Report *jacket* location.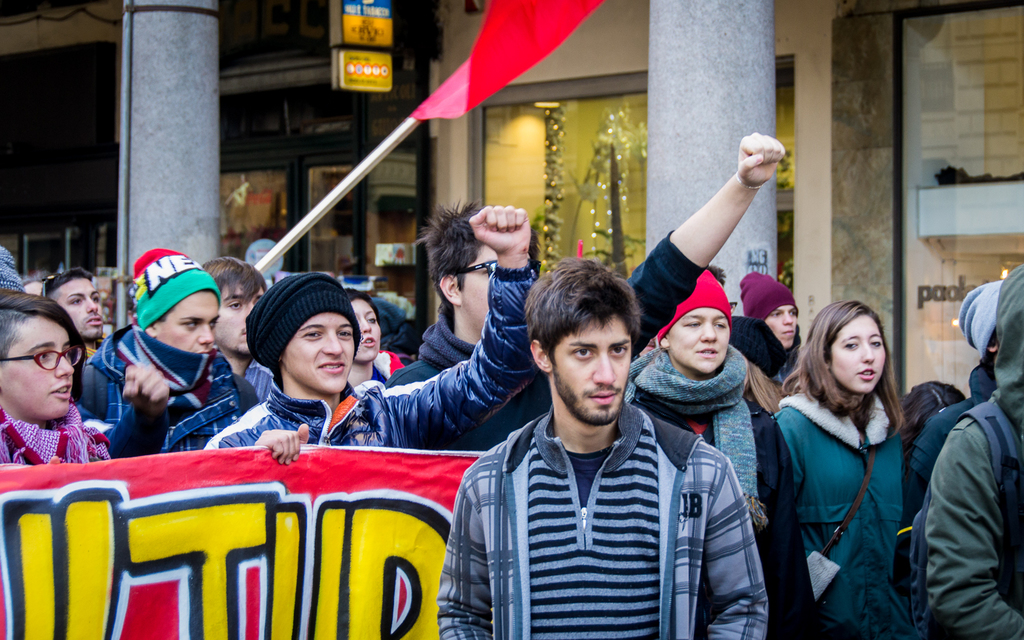
Report: 67:355:261:454.
